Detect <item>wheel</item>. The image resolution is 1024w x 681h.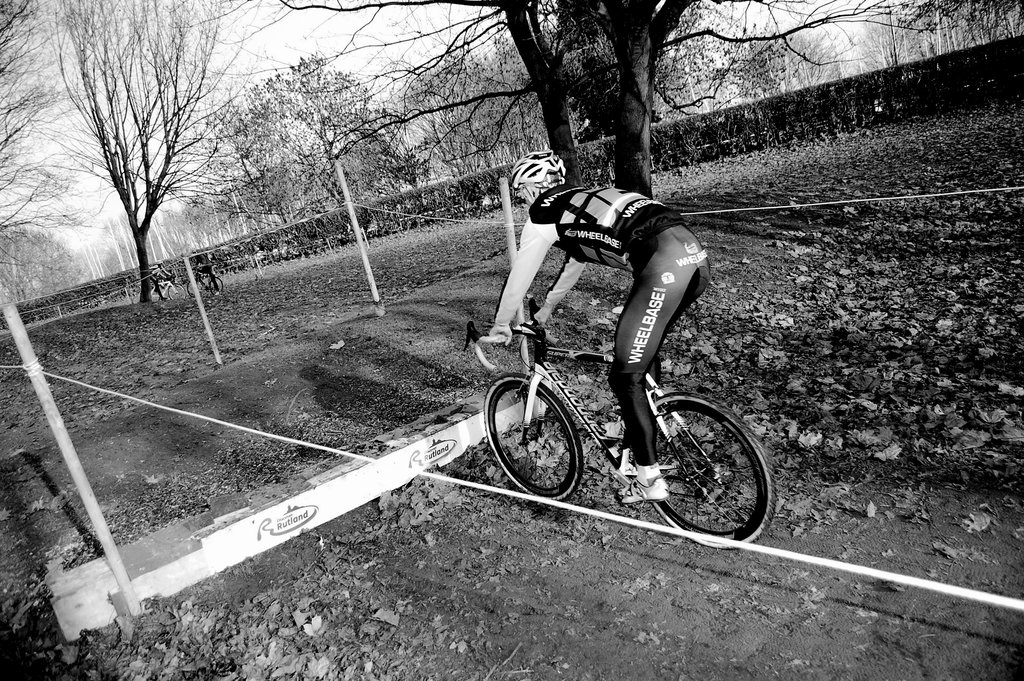
bbox=(186, 275, 205, 295).
